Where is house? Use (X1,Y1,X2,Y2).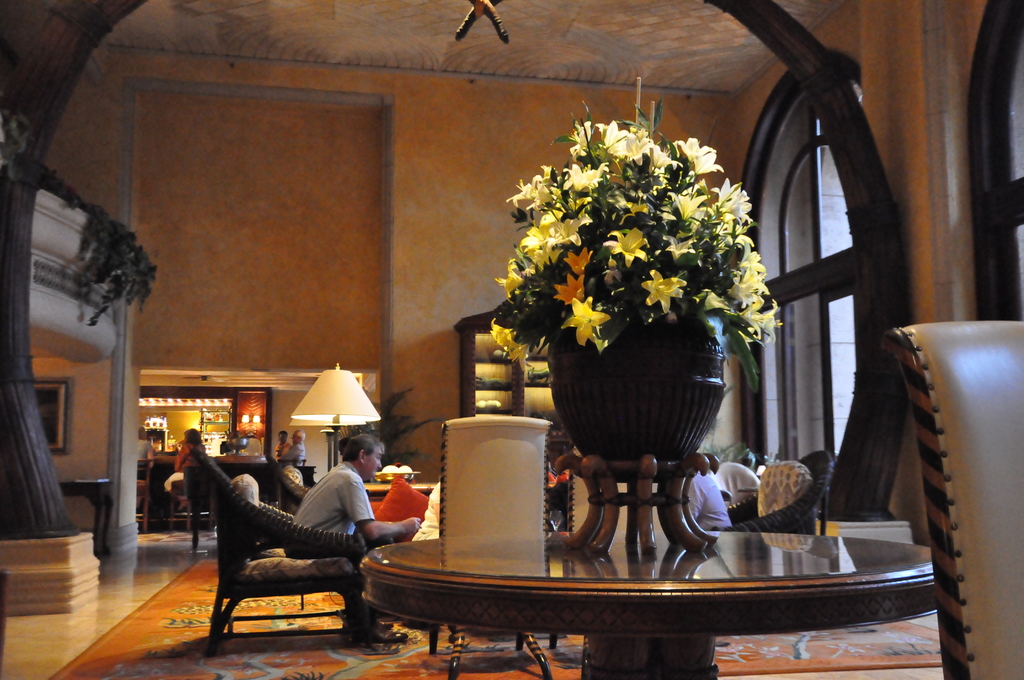
(3,52,1023,660).
